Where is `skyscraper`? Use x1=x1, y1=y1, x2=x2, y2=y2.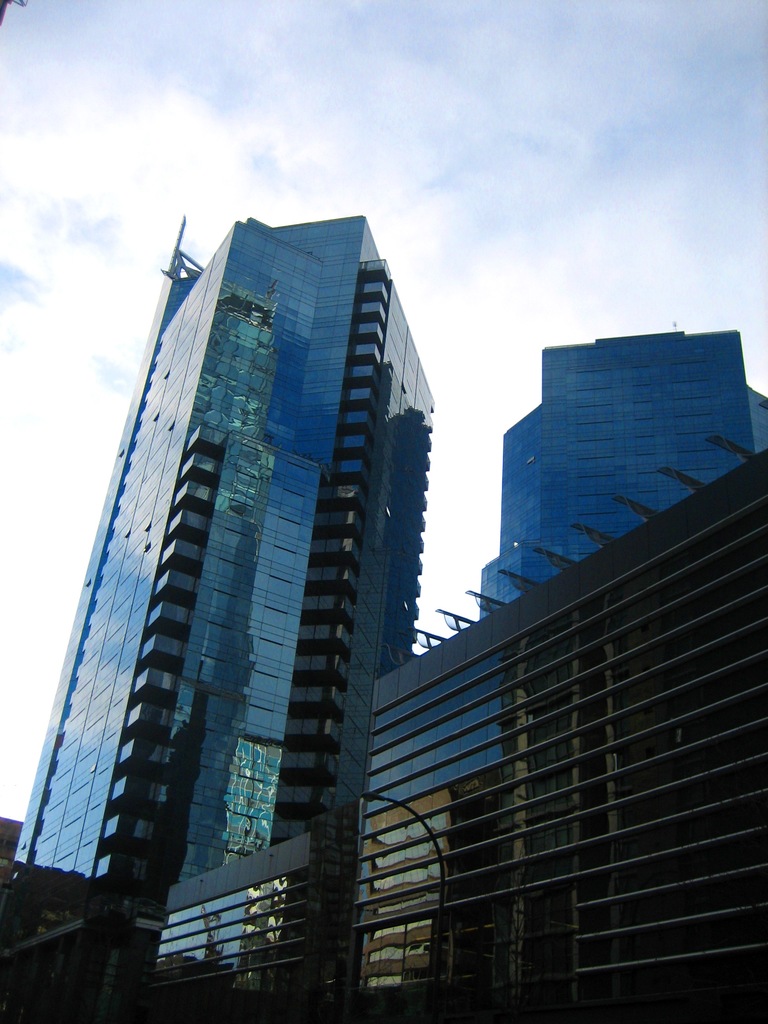
x1=476, y1=321, x2=767, y2=625.
